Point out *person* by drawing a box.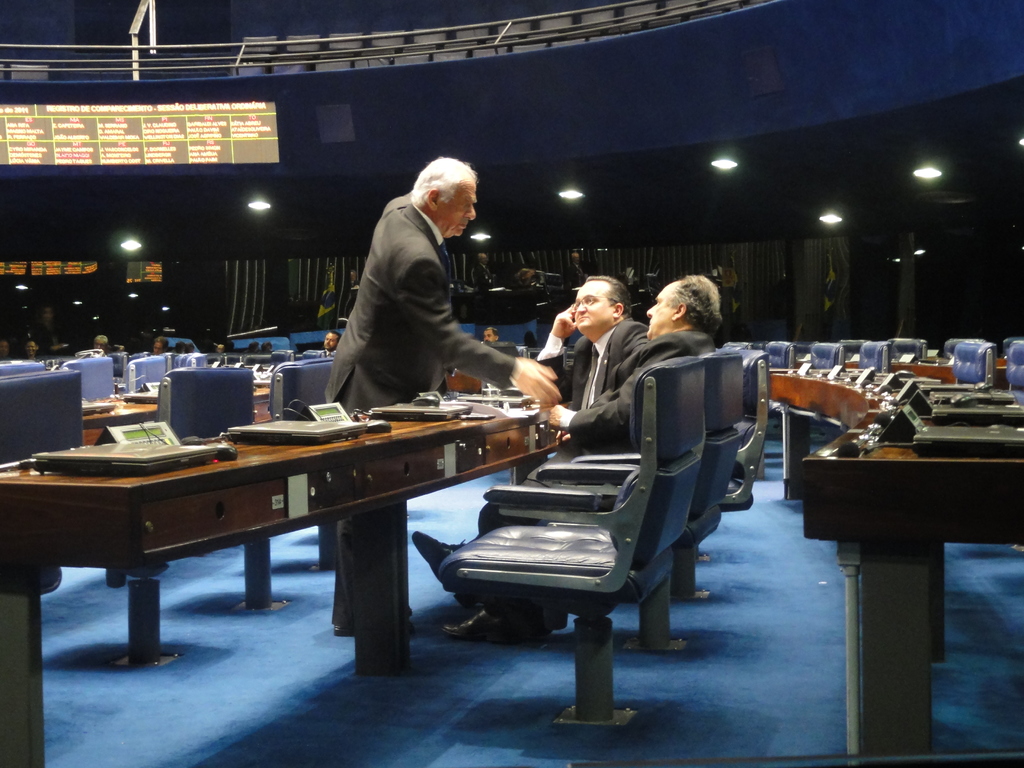
box(484, 324, 503, 347).
